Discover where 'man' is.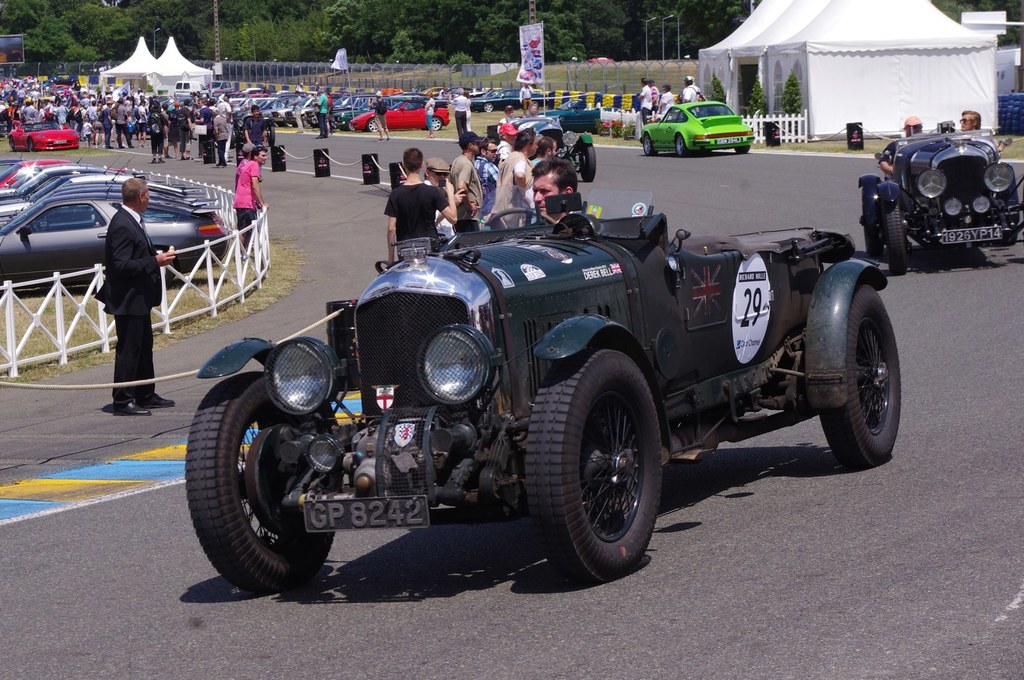
Discovered at <box>957,108,982,132</box>.
